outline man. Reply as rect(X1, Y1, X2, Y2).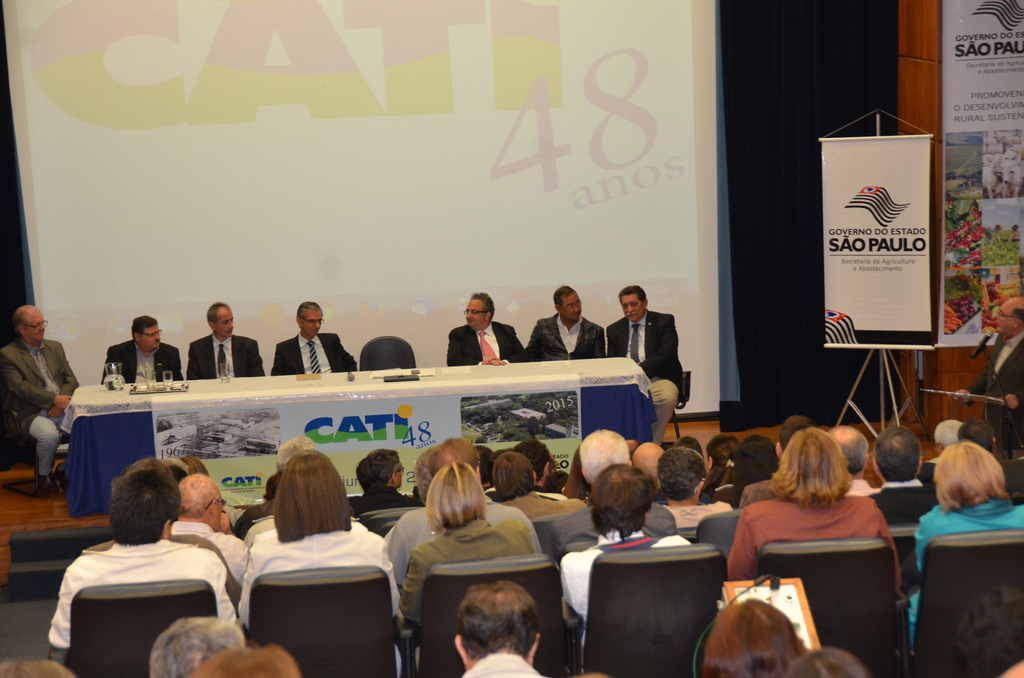
rect(737, 412, 808, 504).
